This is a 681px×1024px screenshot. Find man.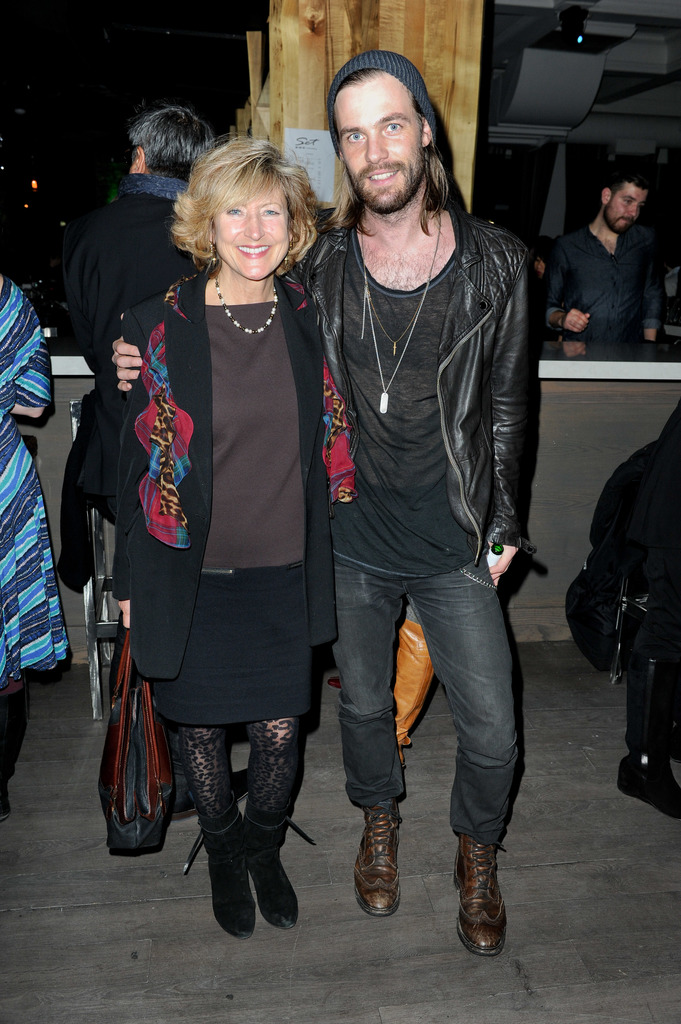
Bounding box: <region>49, 97, 221, 608</region>.
